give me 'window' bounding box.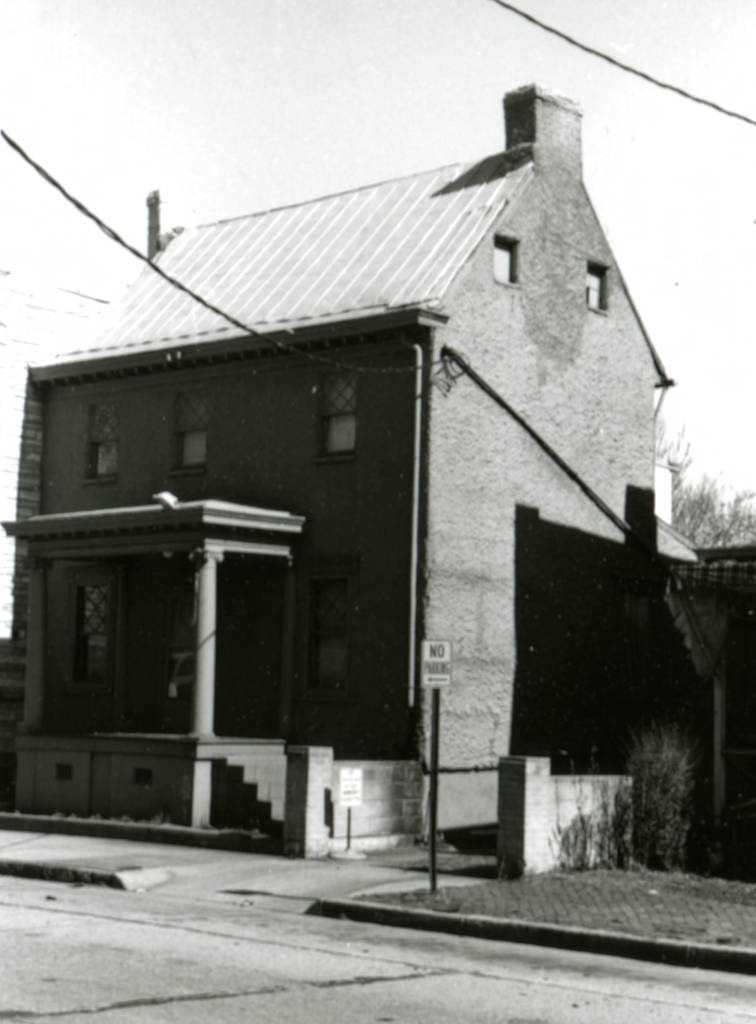
locate(163, 391, 214, 467).
